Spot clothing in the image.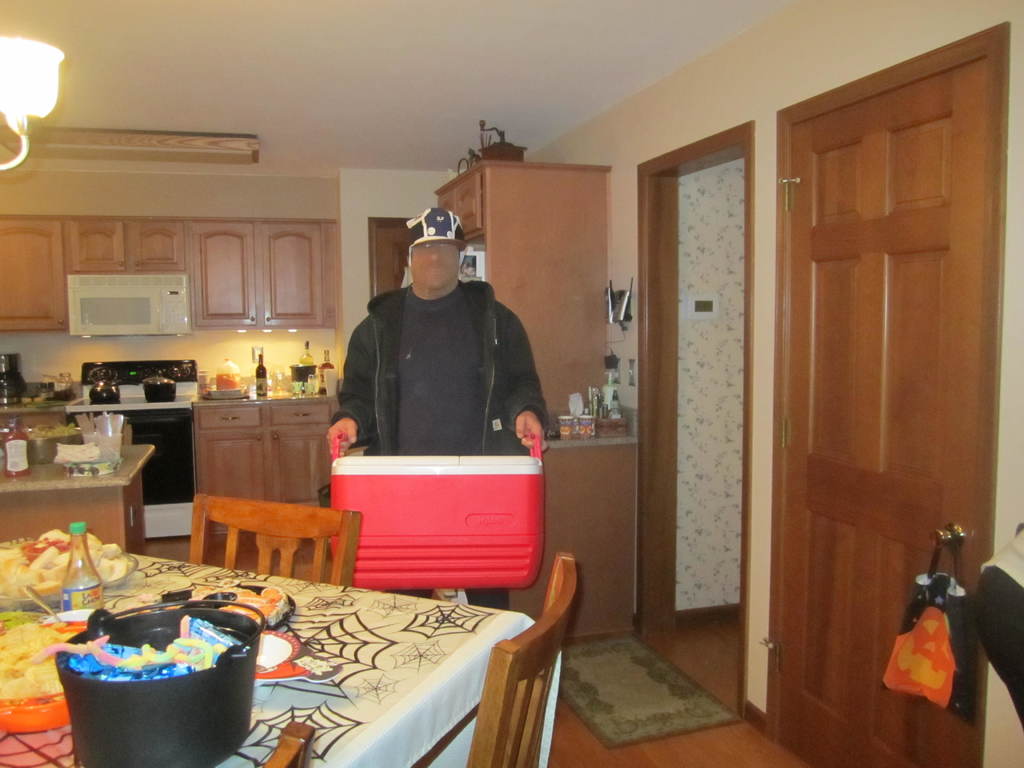
clothing found at (left=327, top=282, right=556, bottom=609).
